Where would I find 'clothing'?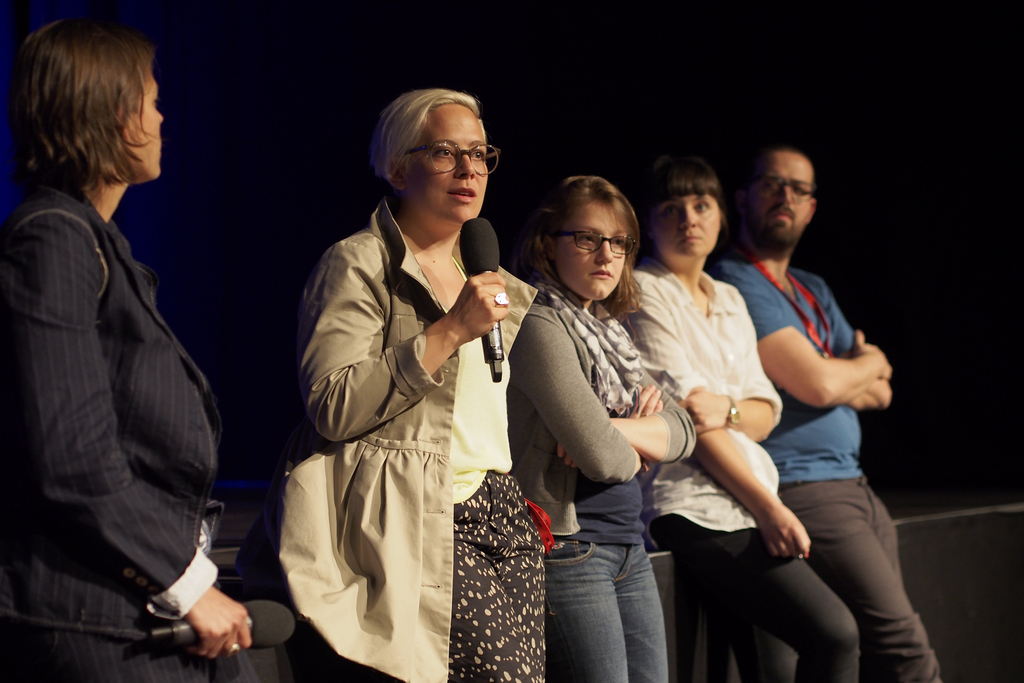
At x1=272, y1=213, x2=547, y2=682.
